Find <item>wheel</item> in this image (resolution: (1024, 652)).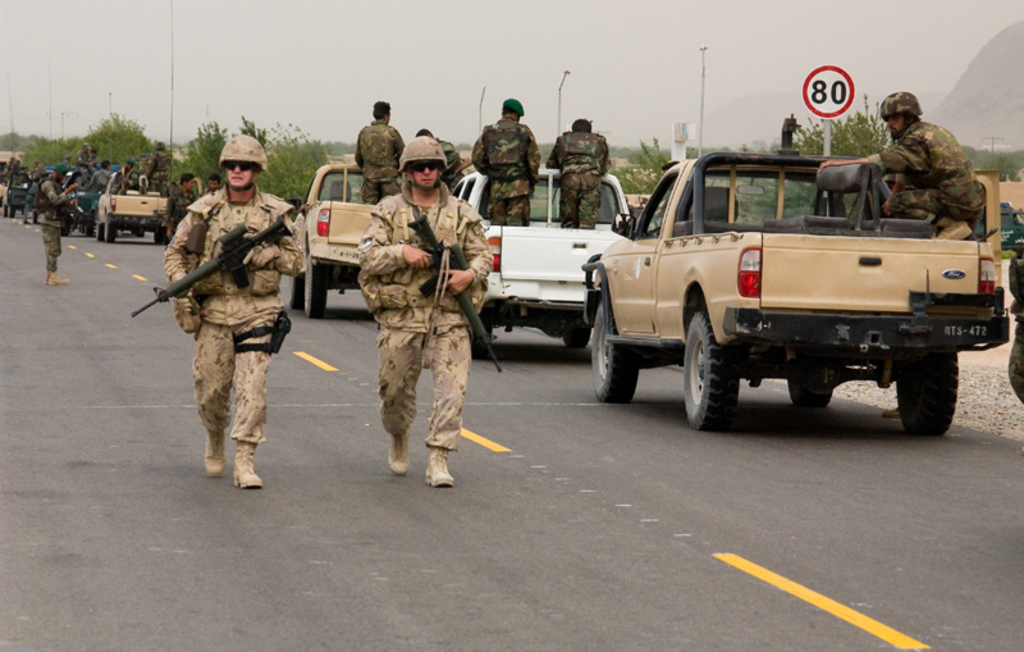
bbox(585, 305, 640, 403).
